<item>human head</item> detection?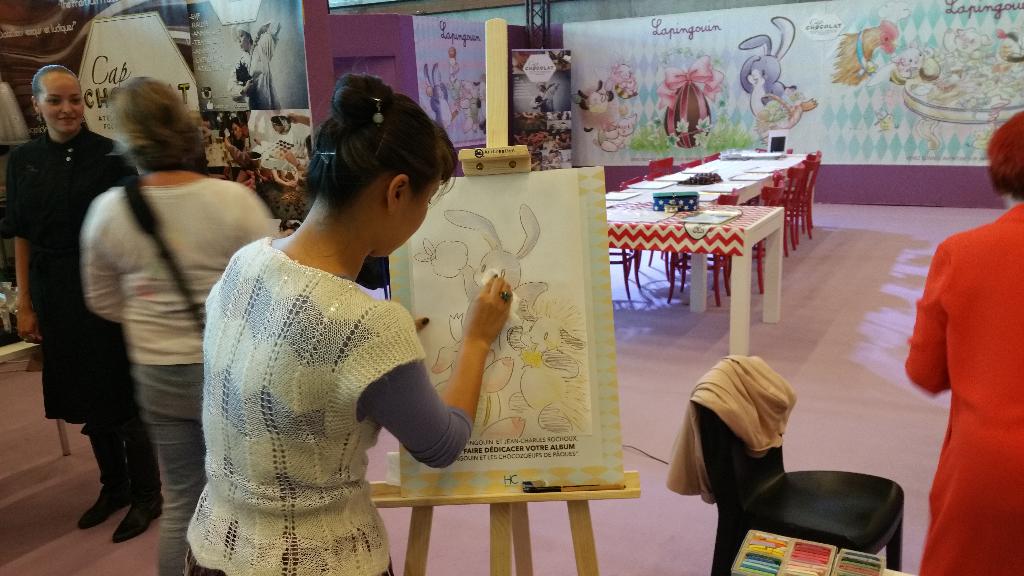
x1=238, y1=111, x2=250, y2=141
